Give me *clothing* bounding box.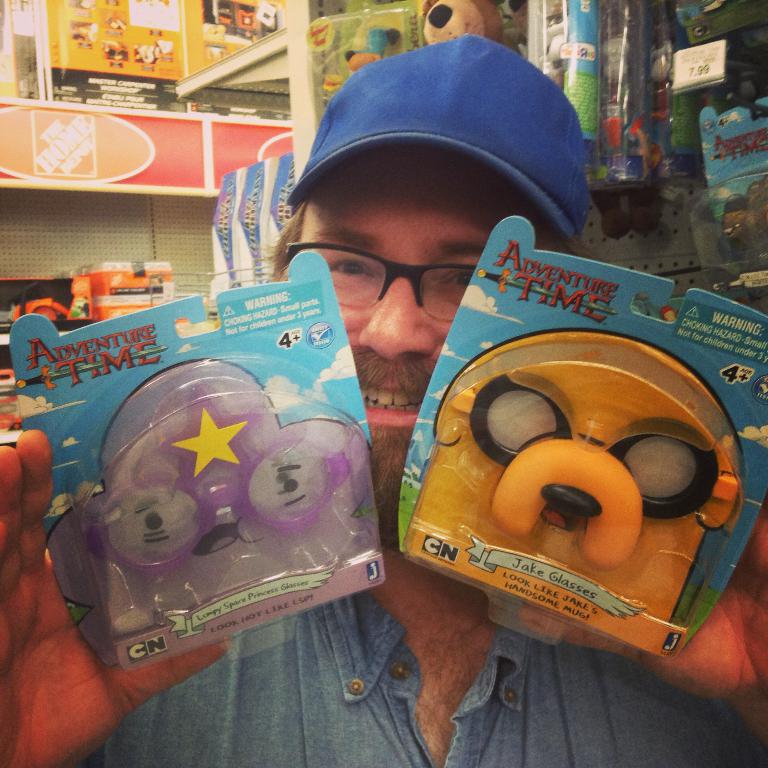
(128,76,722,737).
